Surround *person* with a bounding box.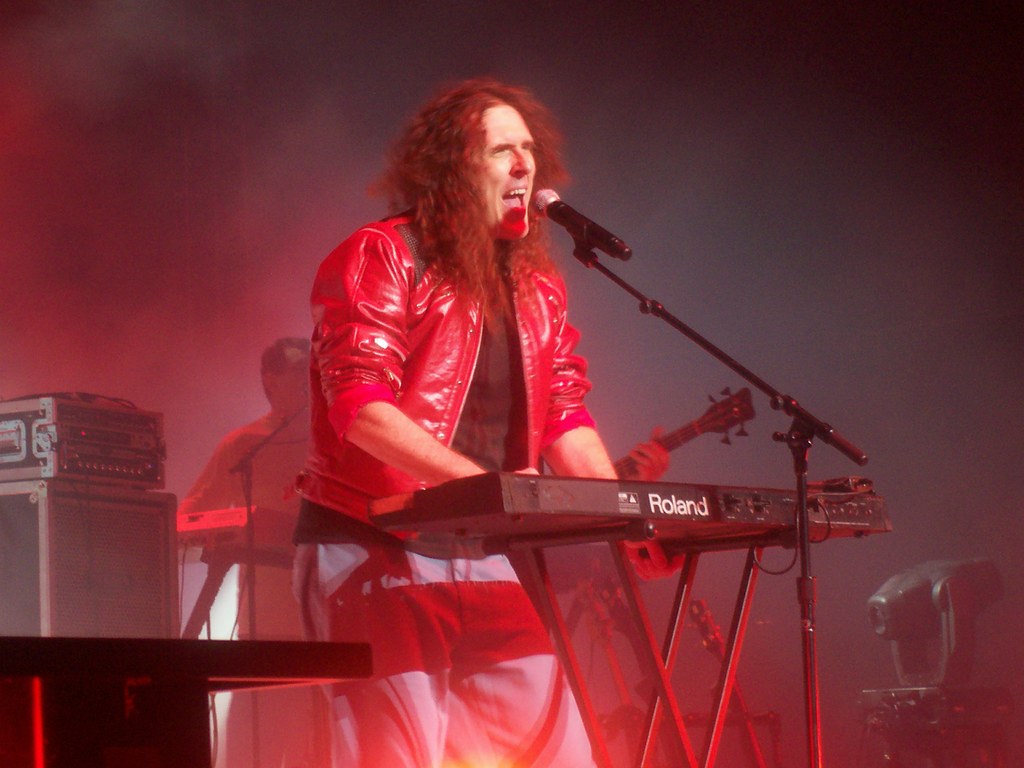
box(293, 74, 685, 767).
